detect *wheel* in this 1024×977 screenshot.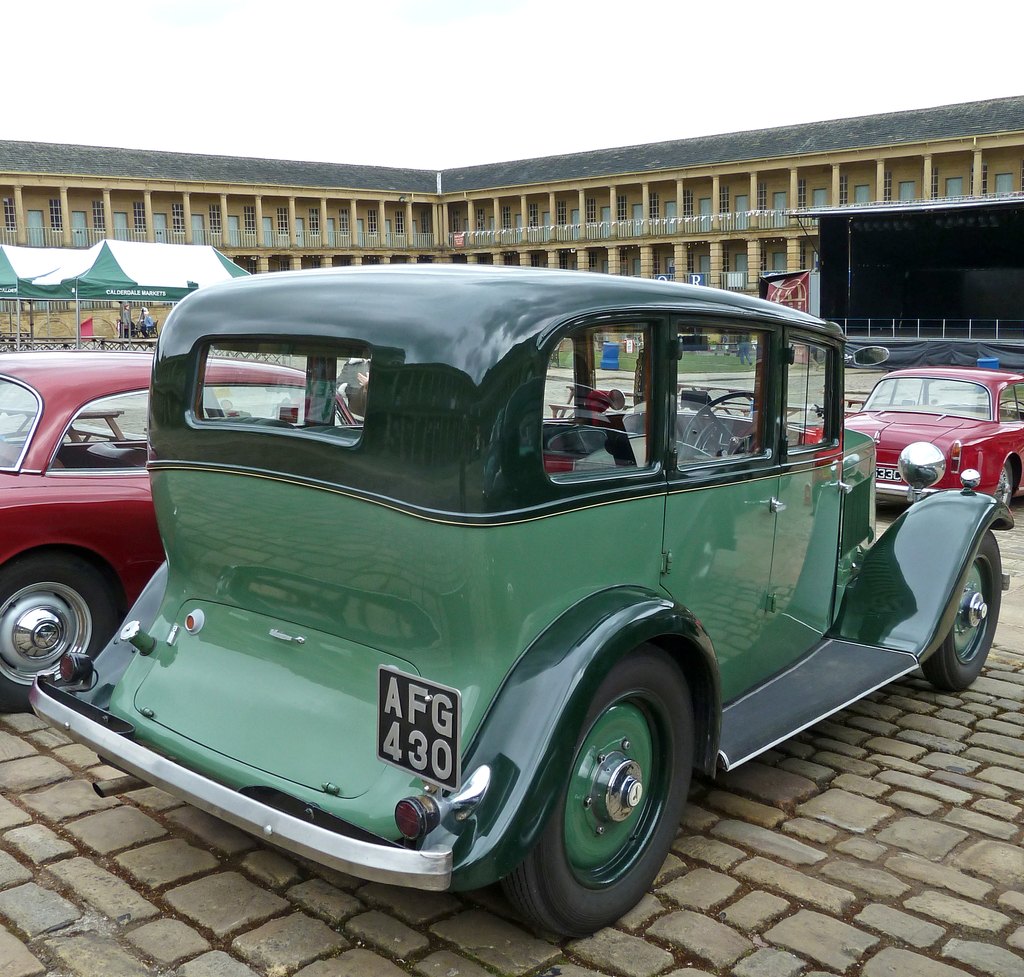
Detection: {"x1": 998, "y1": 460, "x2": 1020, "y2": 512}.
